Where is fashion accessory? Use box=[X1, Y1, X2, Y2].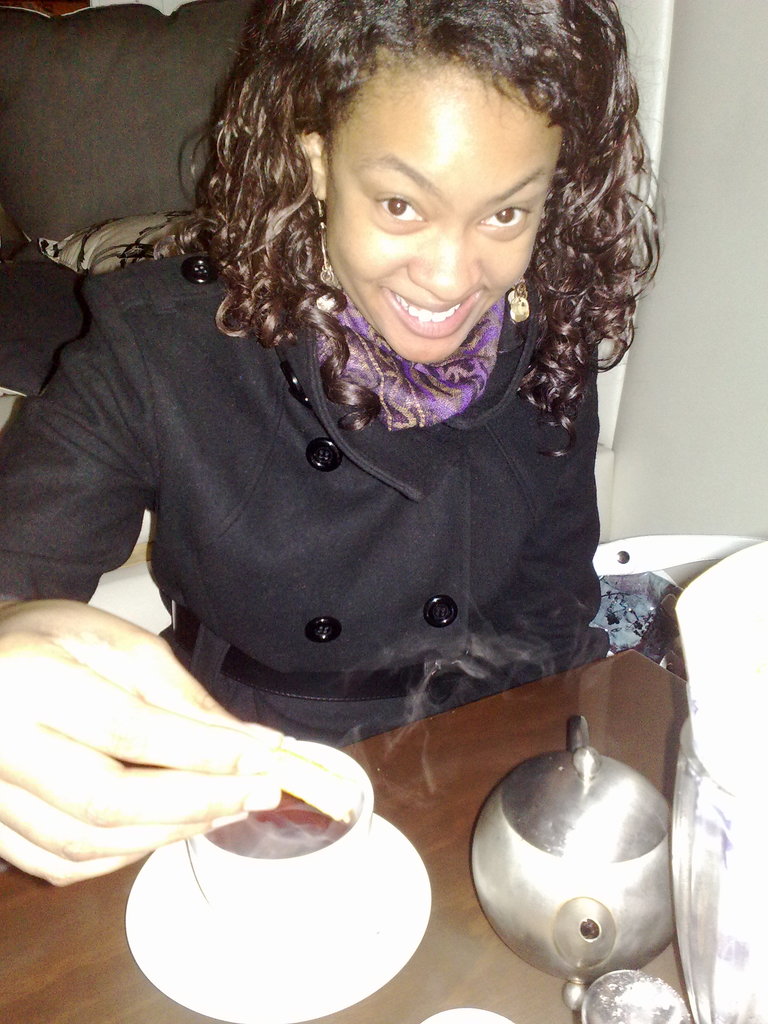
box=[319, 246, 508, 435].
